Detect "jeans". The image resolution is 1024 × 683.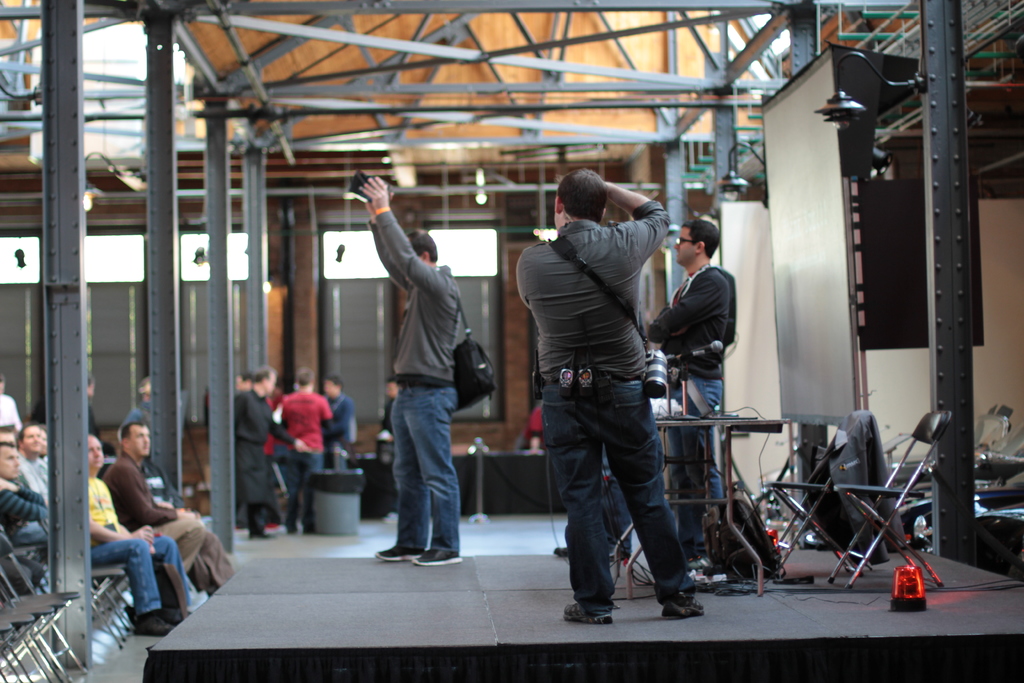
locate(562, 516, 573, 545).
